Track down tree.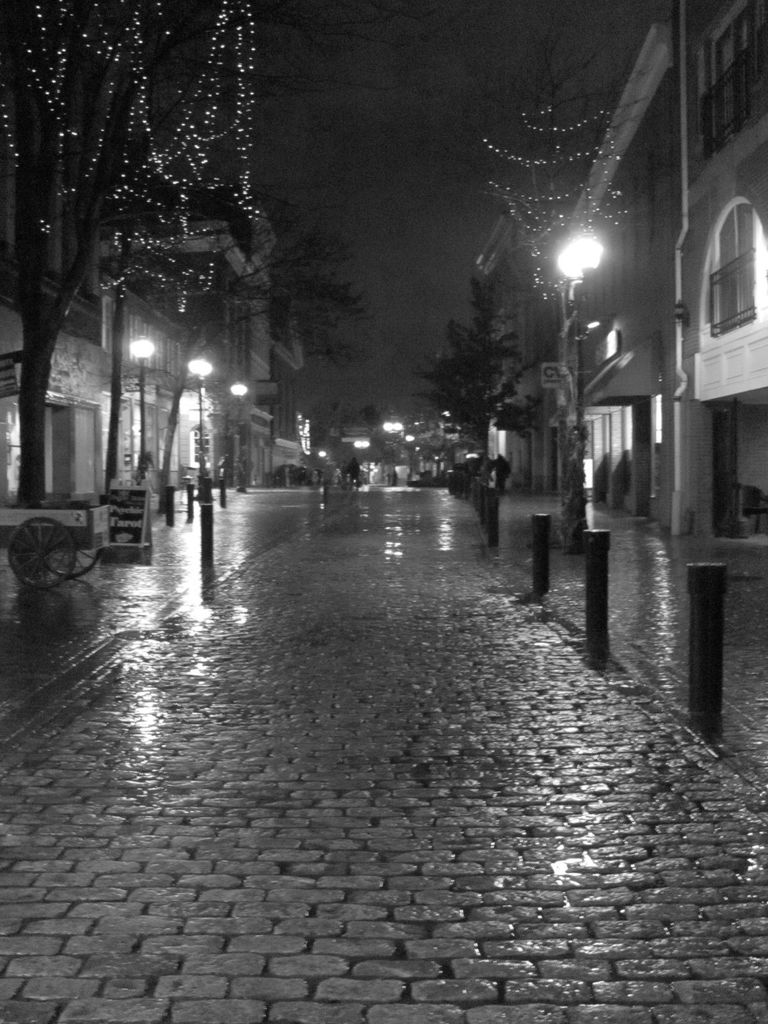
Tracked to (left=428, top=252, right=559, bottom=457).
